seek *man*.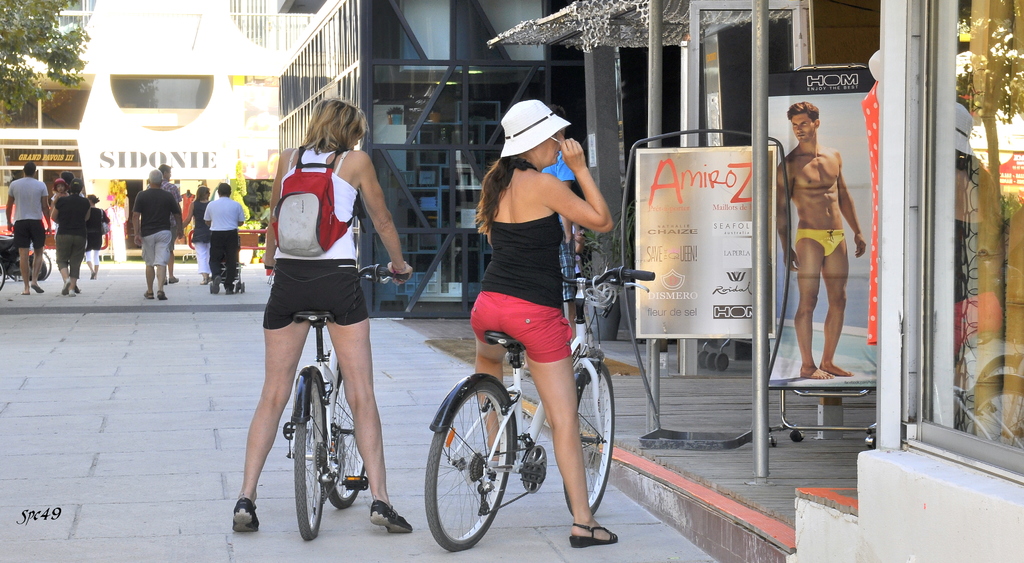
region(785, 93, 868, 392).
